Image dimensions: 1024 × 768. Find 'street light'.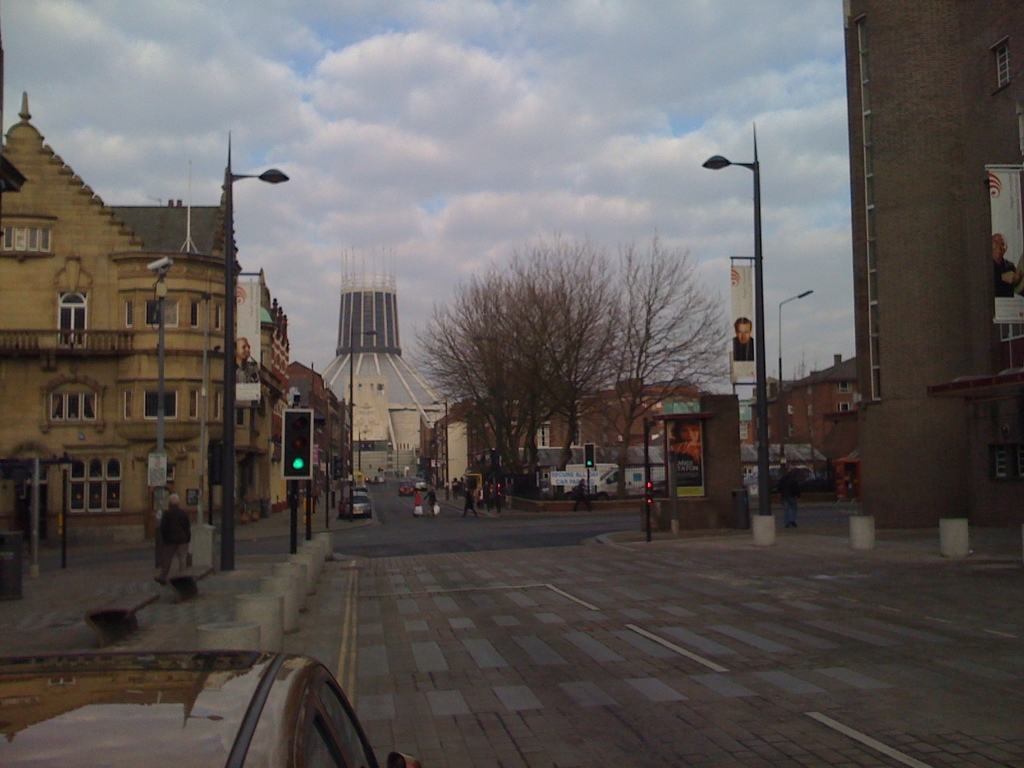
left=696, top=113, right=782, bottom=545.
